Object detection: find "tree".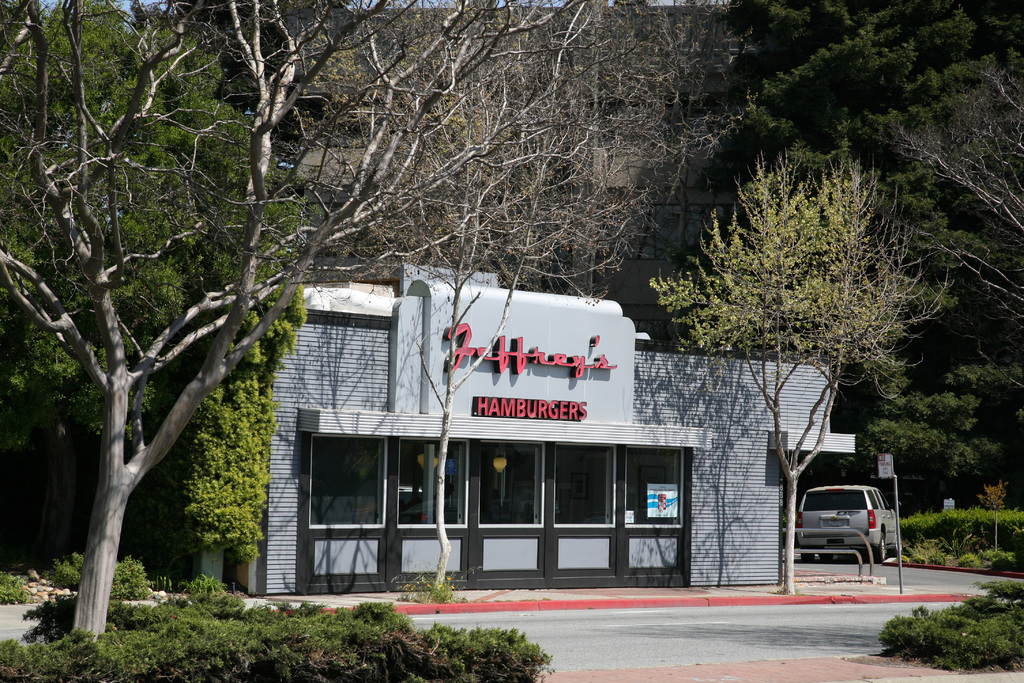
(x1=0, y1=0, x2=614, y2=673).
